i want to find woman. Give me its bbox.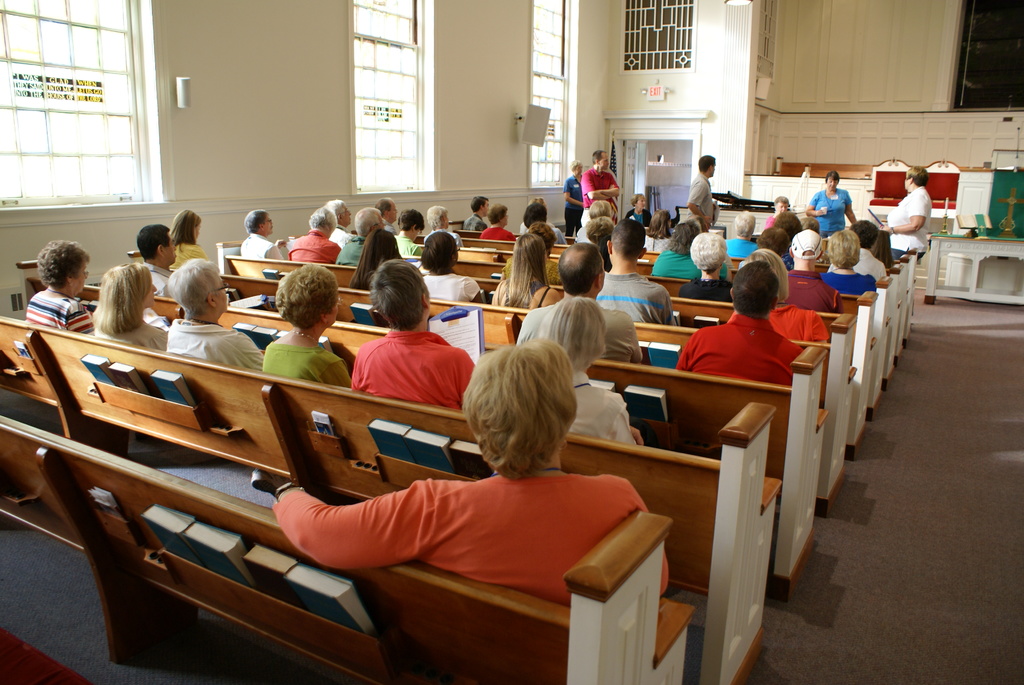
[763,197,794,229].
